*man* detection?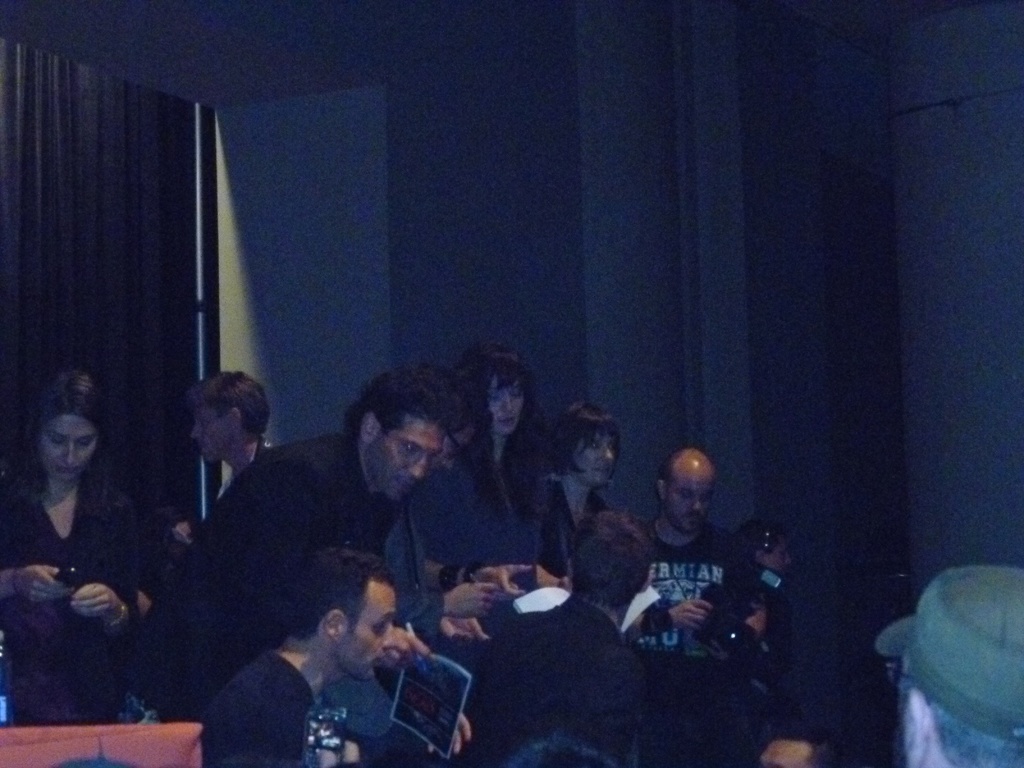
select_region(118, 368, 463, 724)
